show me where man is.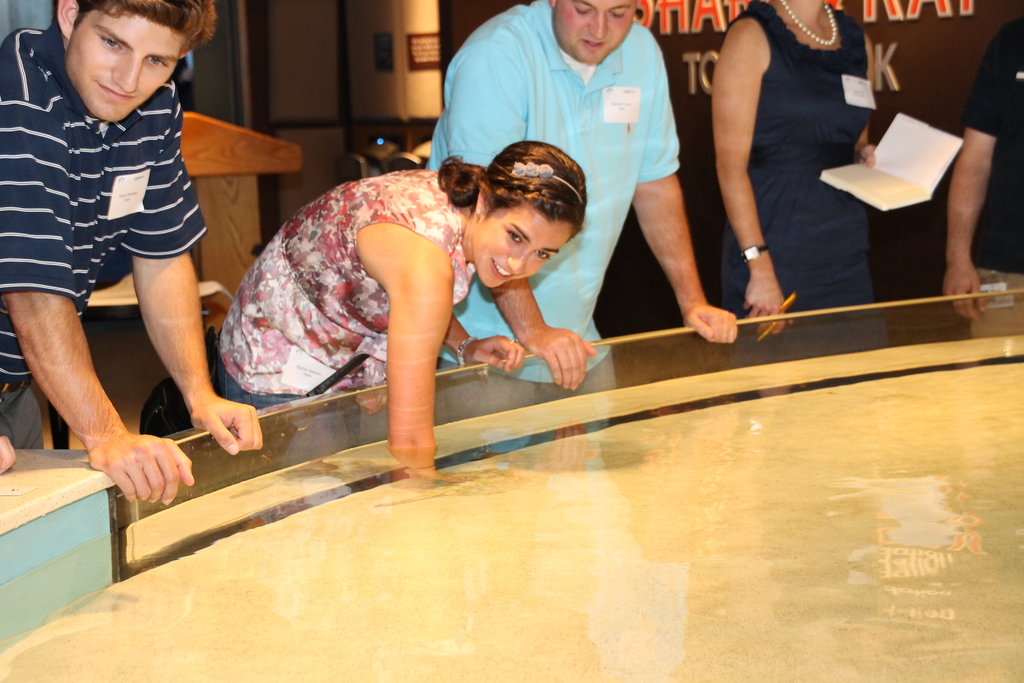
man is at left=0, top=0, right=268, bottom=536.
